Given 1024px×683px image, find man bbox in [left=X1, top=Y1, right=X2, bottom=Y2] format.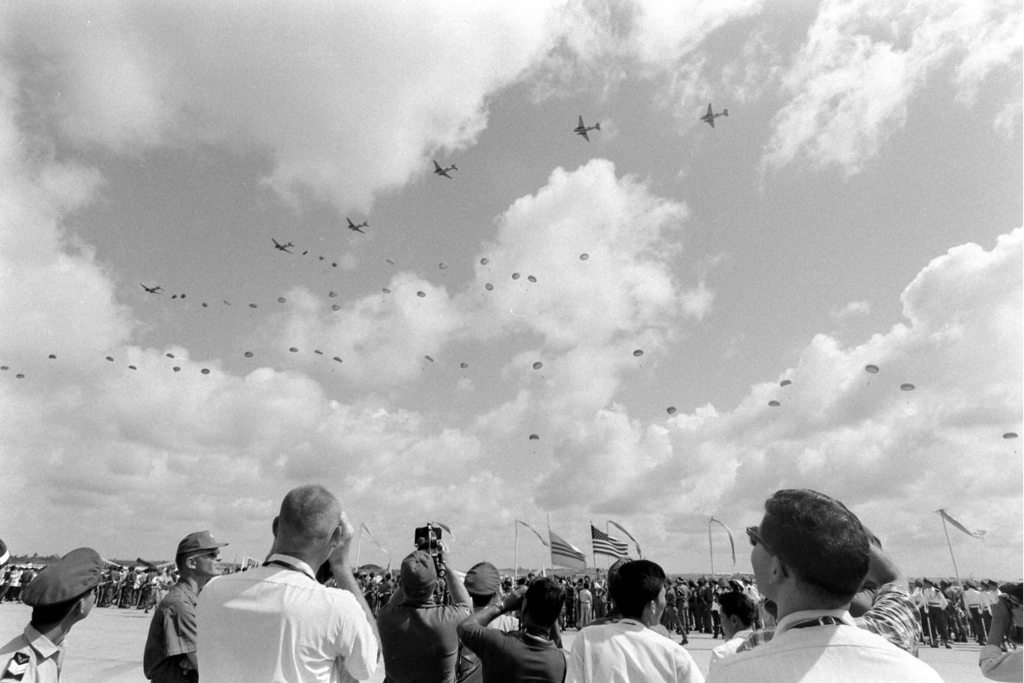
[left=0, top=546, right=120, bottom=682].
